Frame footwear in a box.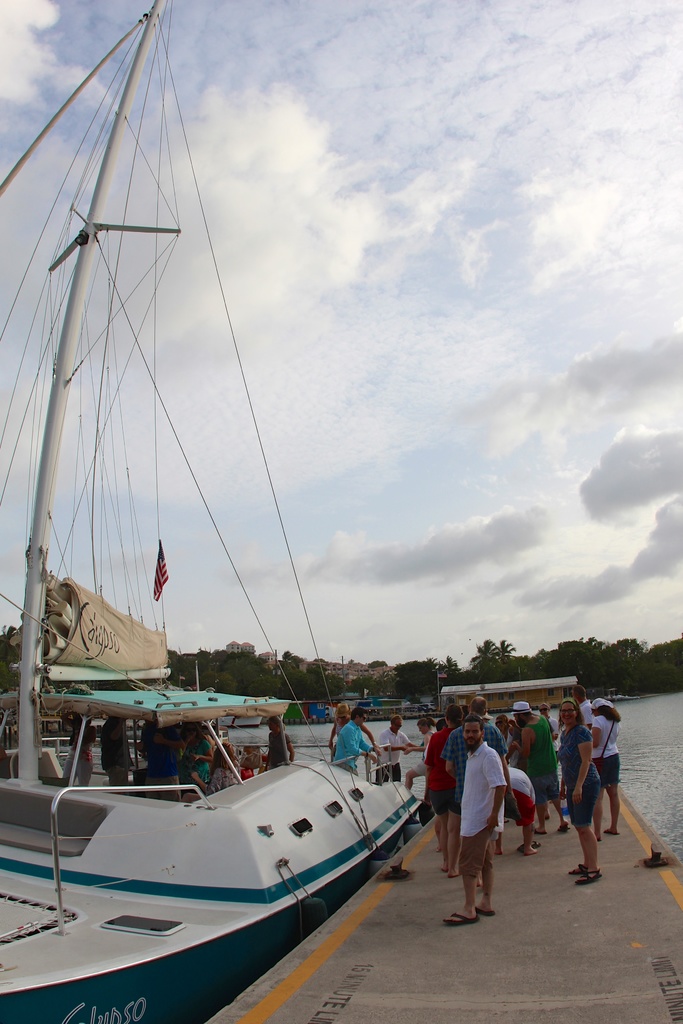
[558, 824, 572, 832].
